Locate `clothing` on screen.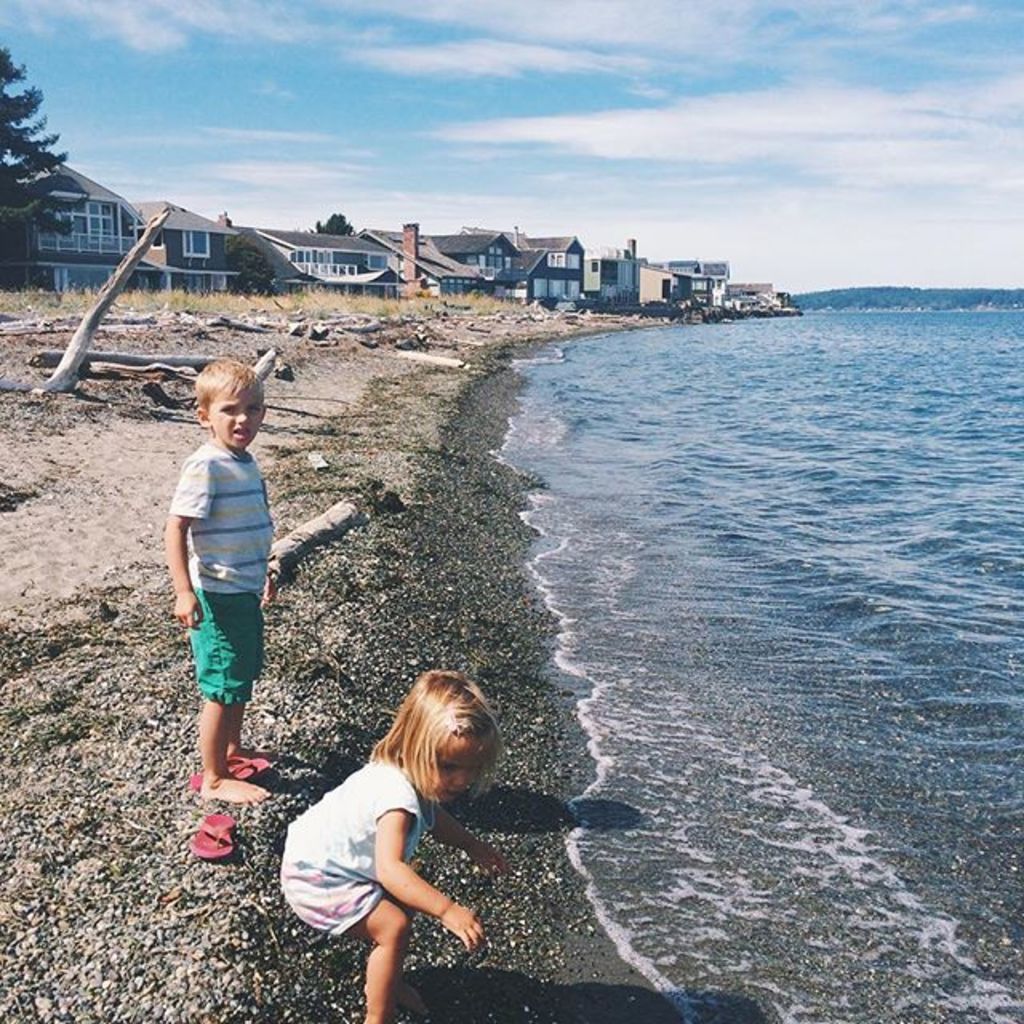
On screen at region(285, 734, 438, 950).
